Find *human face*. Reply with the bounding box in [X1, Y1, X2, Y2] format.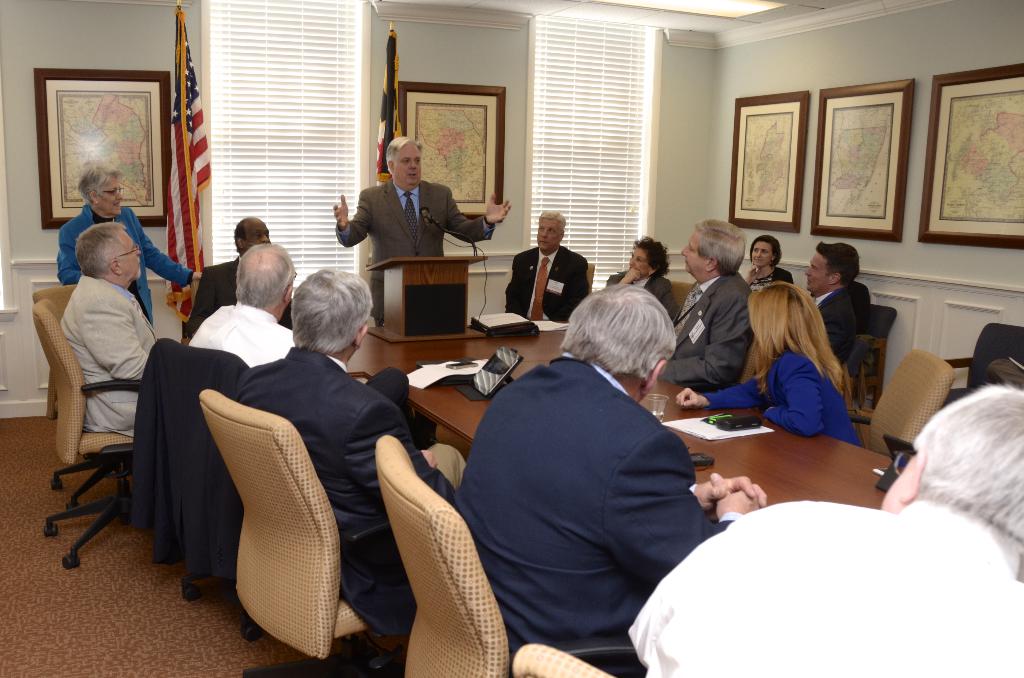
[114, 227, 139, 281].
